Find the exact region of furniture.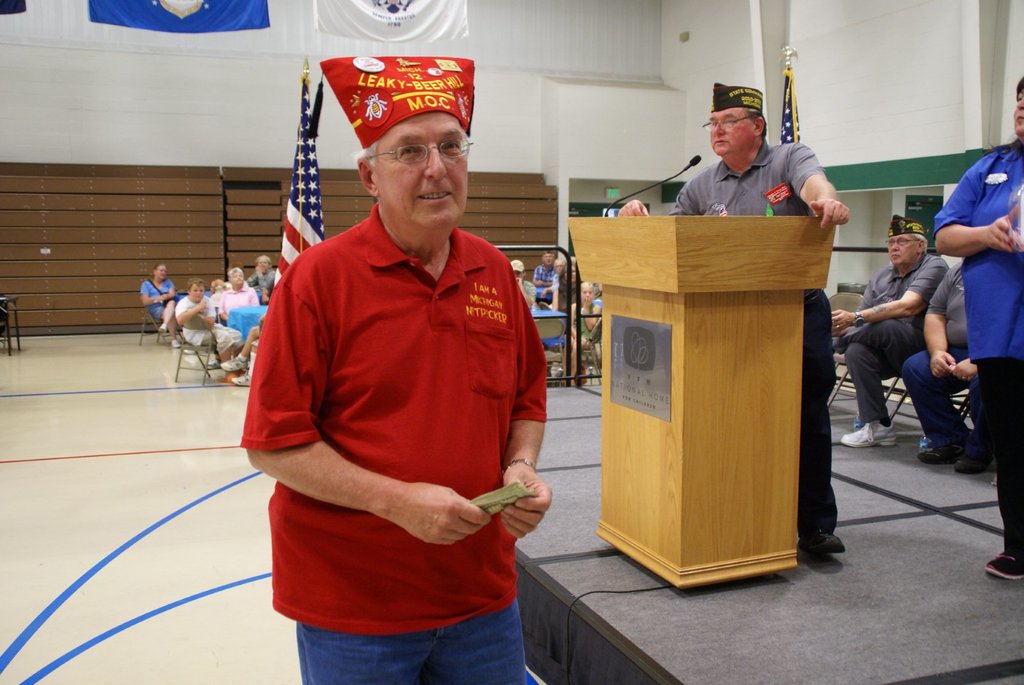
Exact region: (169, 331, 221, 386).
